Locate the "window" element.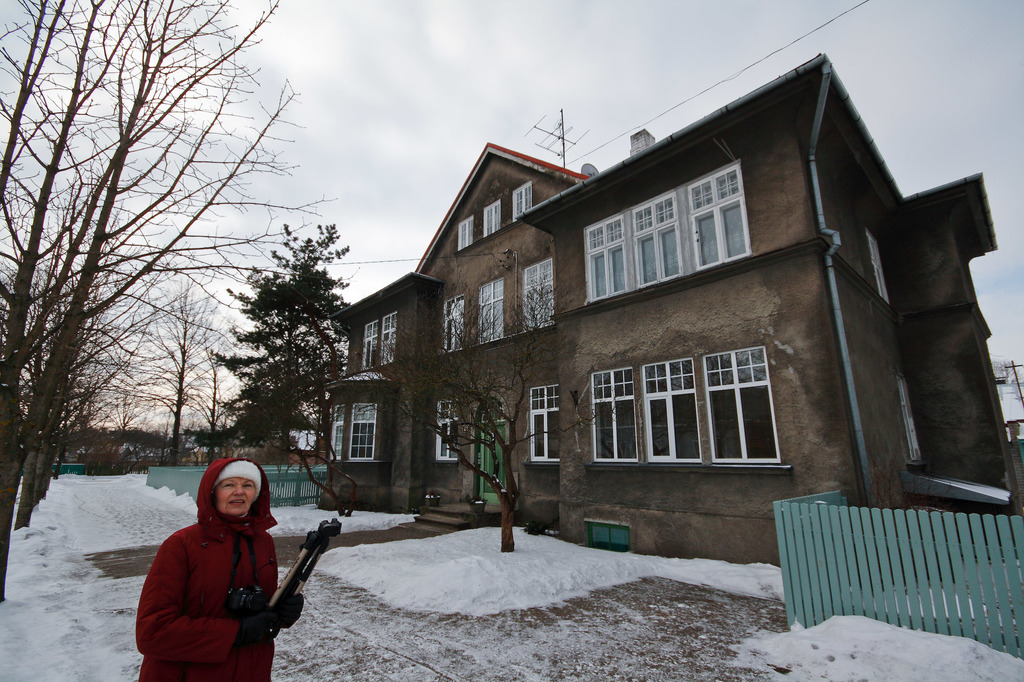
Element bbox: {"left": 863, "top": 229, "right": 890, "bottom": 301}.
